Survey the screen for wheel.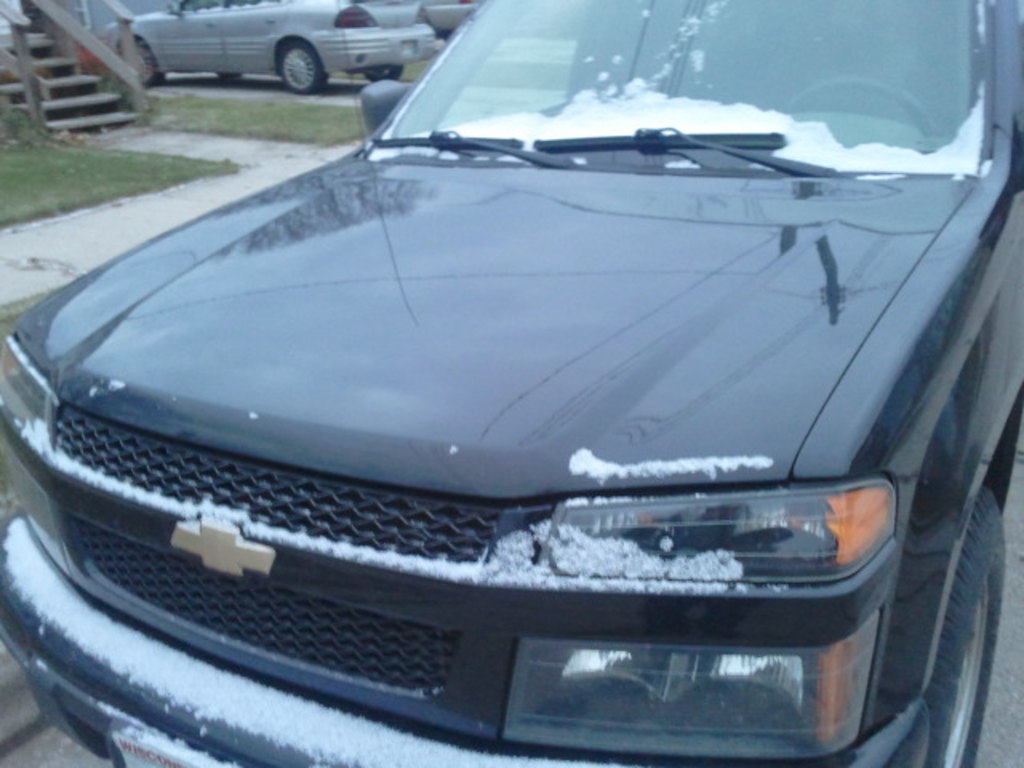
Survey found: select_region(362, 62, 402, 78).
